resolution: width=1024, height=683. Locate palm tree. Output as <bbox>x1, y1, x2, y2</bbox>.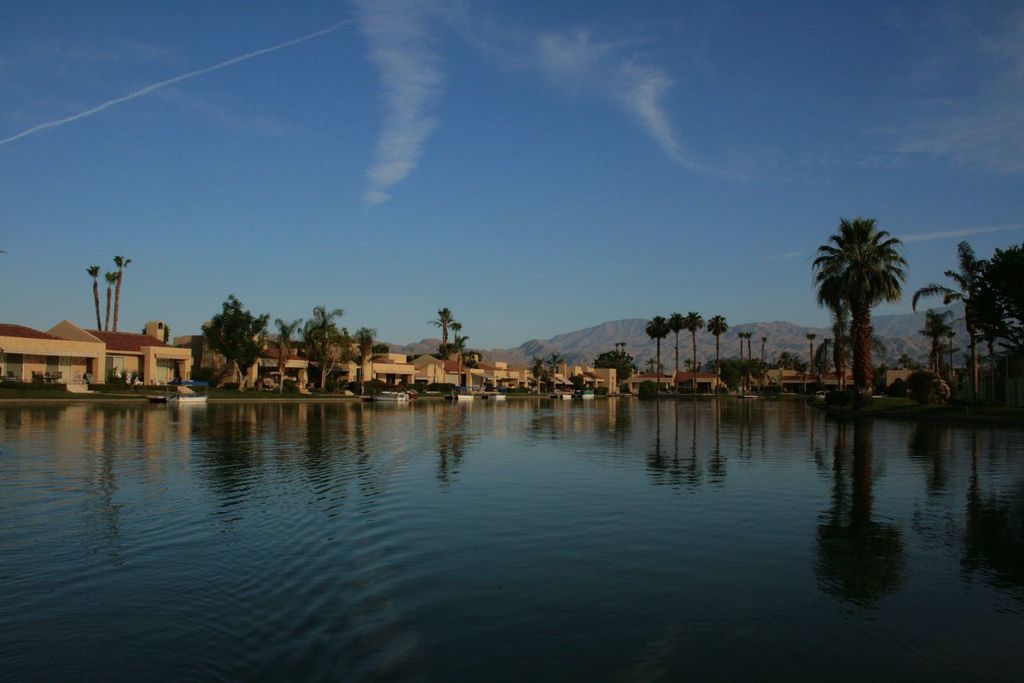
<bbox>674, 315, 693, 384</bbox>.
